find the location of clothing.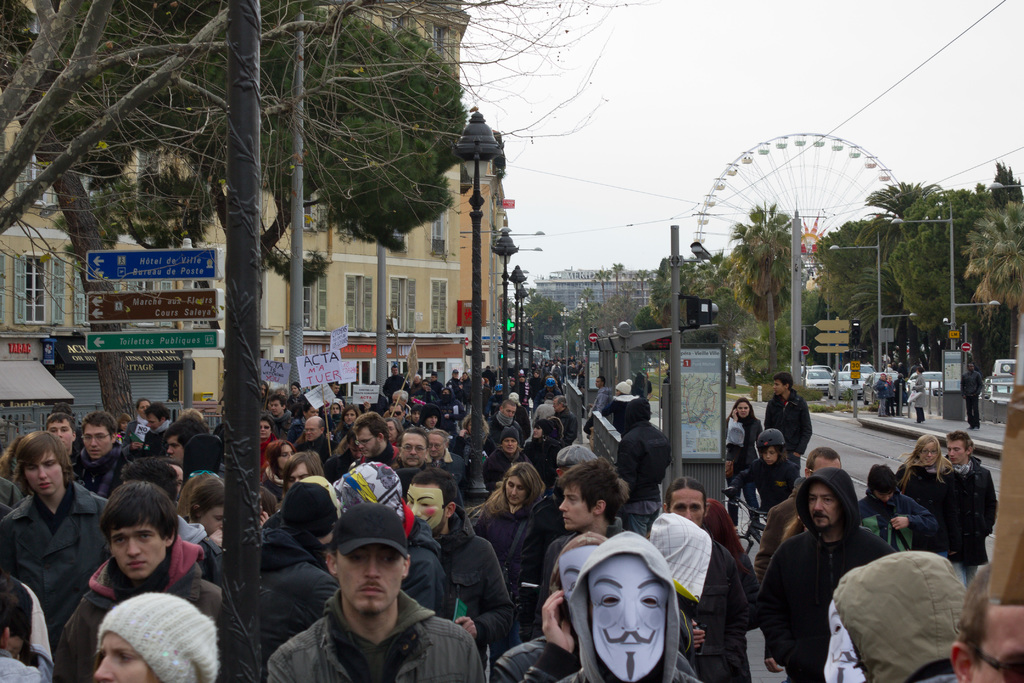
Location: region(456, 504, 541, 593).
